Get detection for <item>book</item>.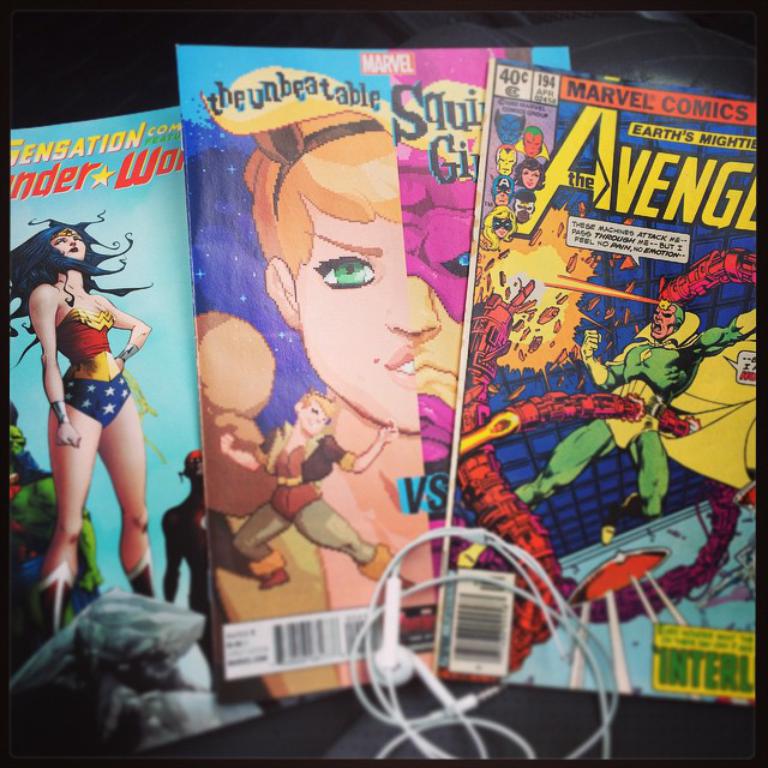
Detection: crop(174, 40, 577, 707).
